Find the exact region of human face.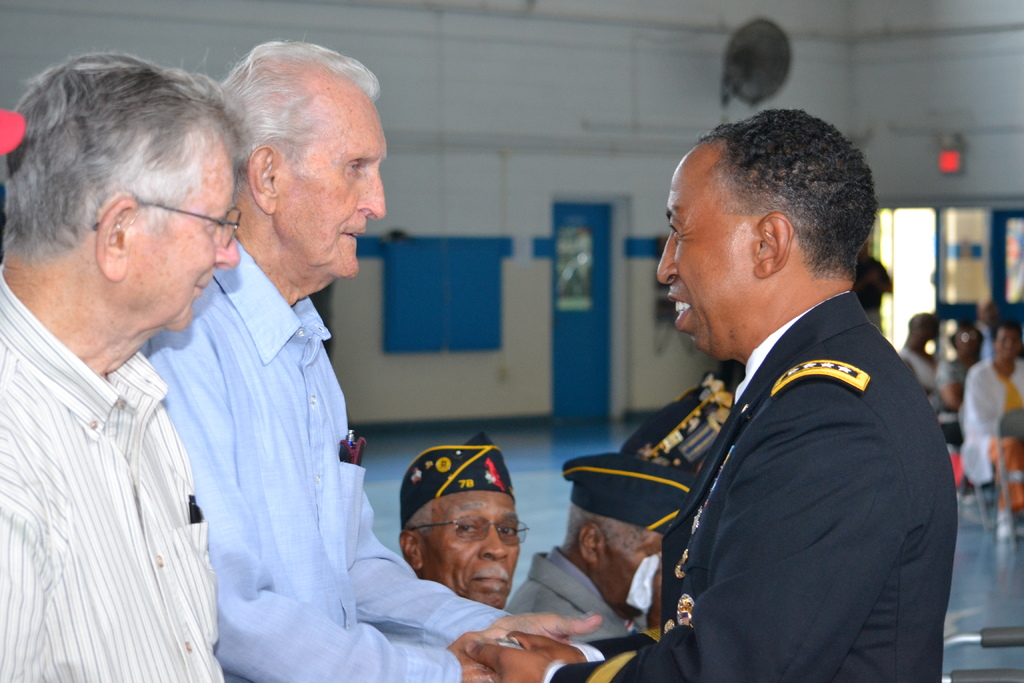
Exact region: <region>1001, 329, 1020, 364</region>.
